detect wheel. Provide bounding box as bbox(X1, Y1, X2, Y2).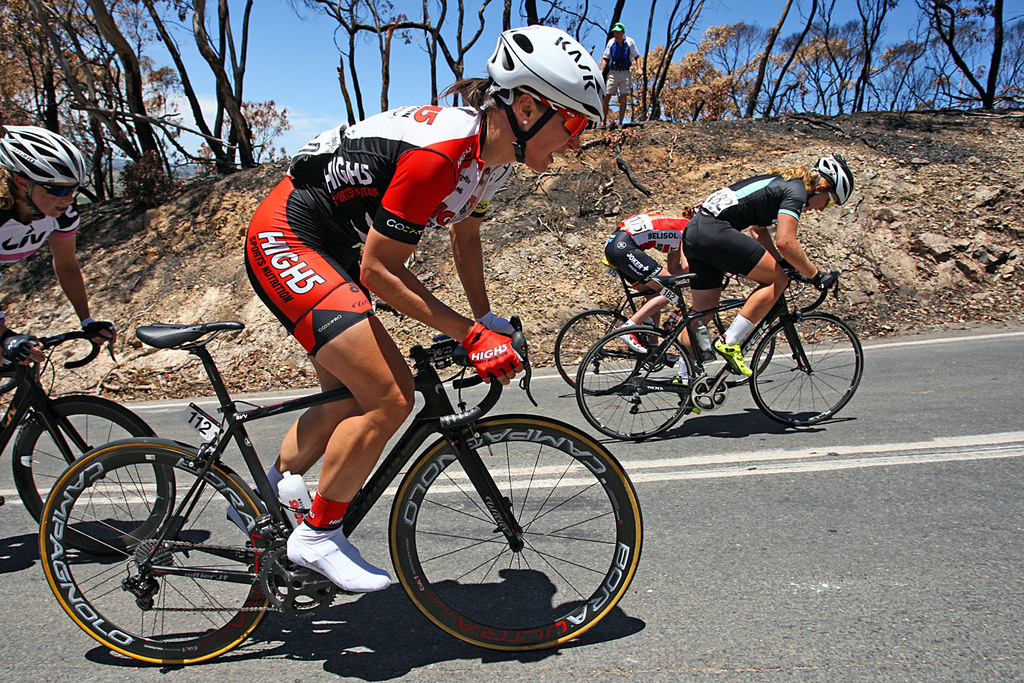
bbox(751, 312, 862, 426).
